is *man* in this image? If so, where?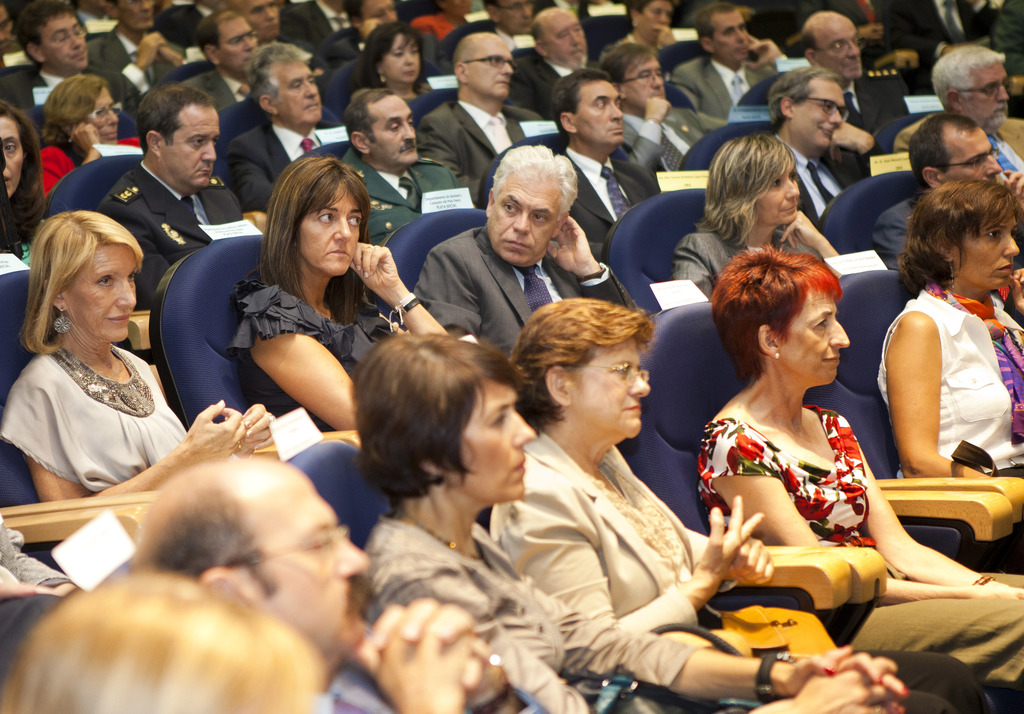
Yes, at bbox(417, 29, 572, 189).
